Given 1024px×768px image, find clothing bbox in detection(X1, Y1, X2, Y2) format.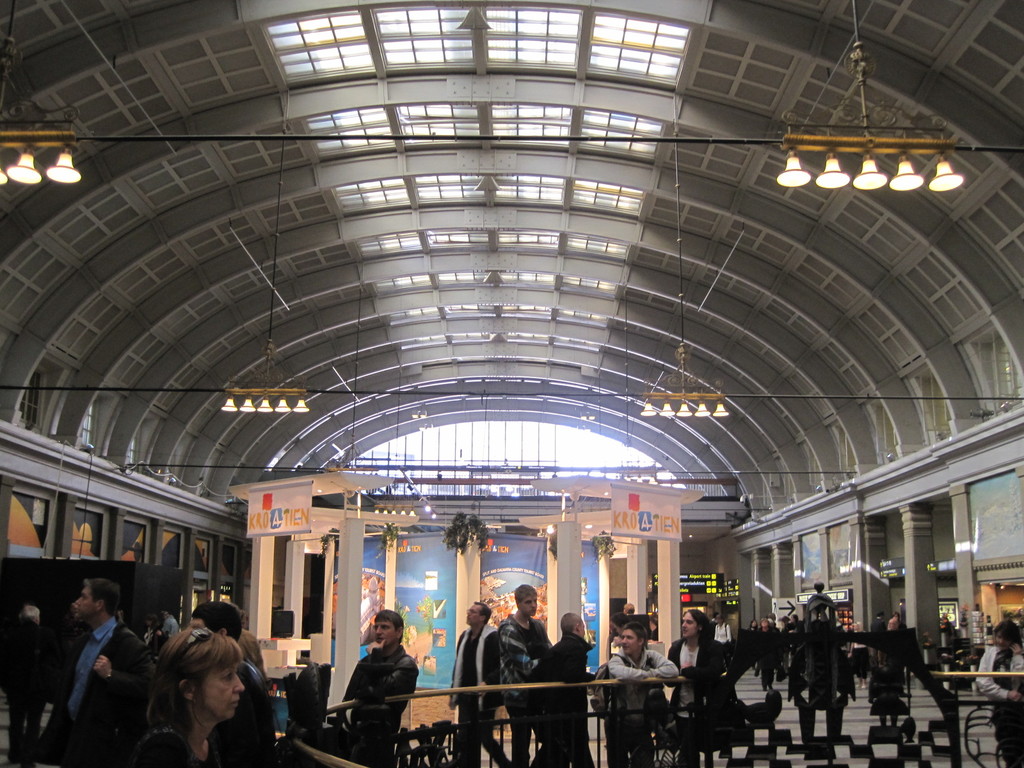
detection(753, 627, 776, 687).
